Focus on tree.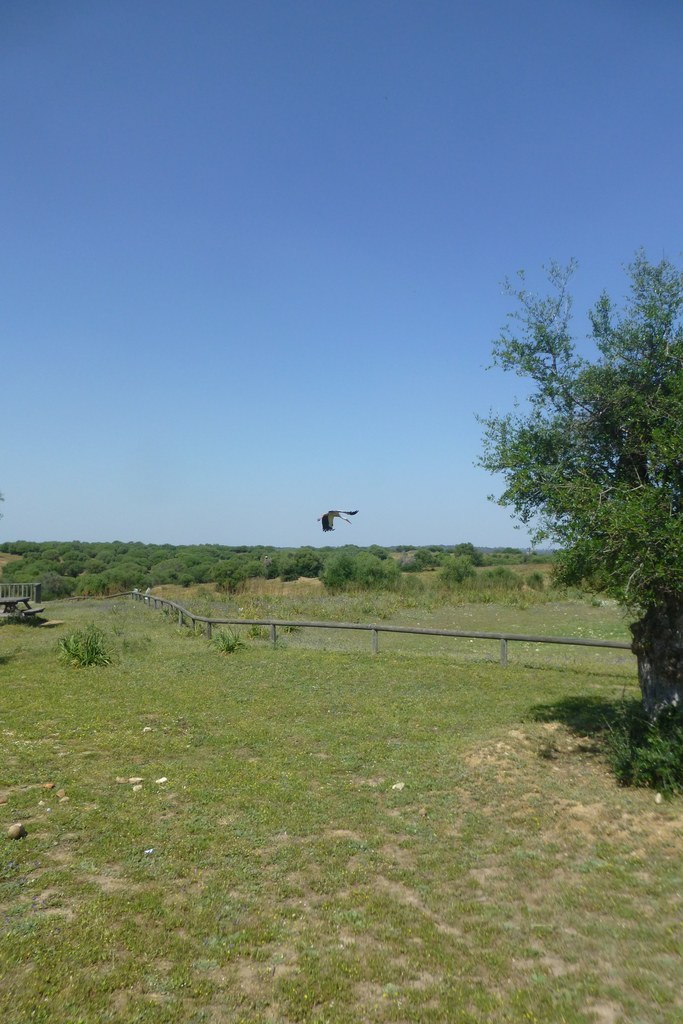
Focused at pyautogui.locateOnScreen(59, 552, 80, 561).
